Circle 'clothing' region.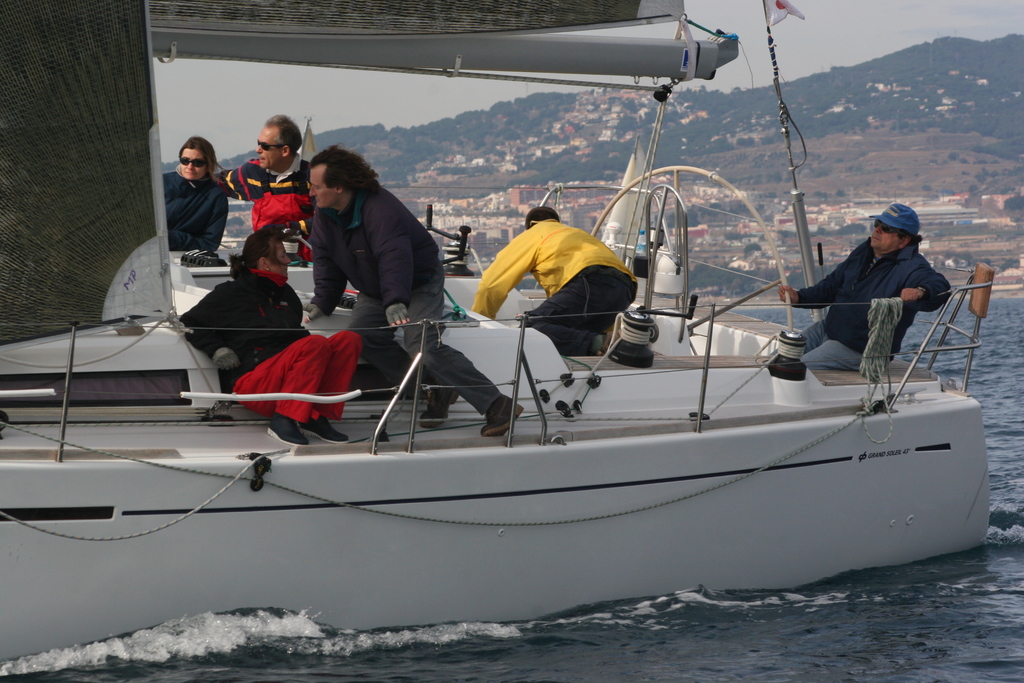
Region: detection(179, 263, 360, 427).
